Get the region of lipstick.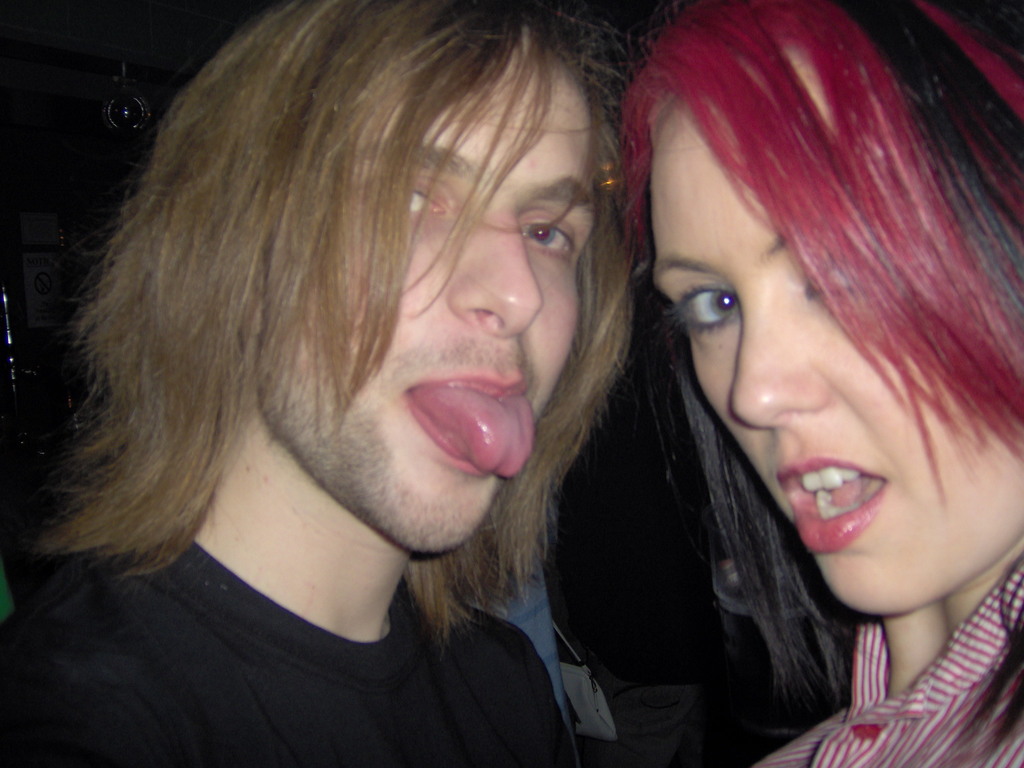
(left=776, top=454, right=890, bottom=550).
